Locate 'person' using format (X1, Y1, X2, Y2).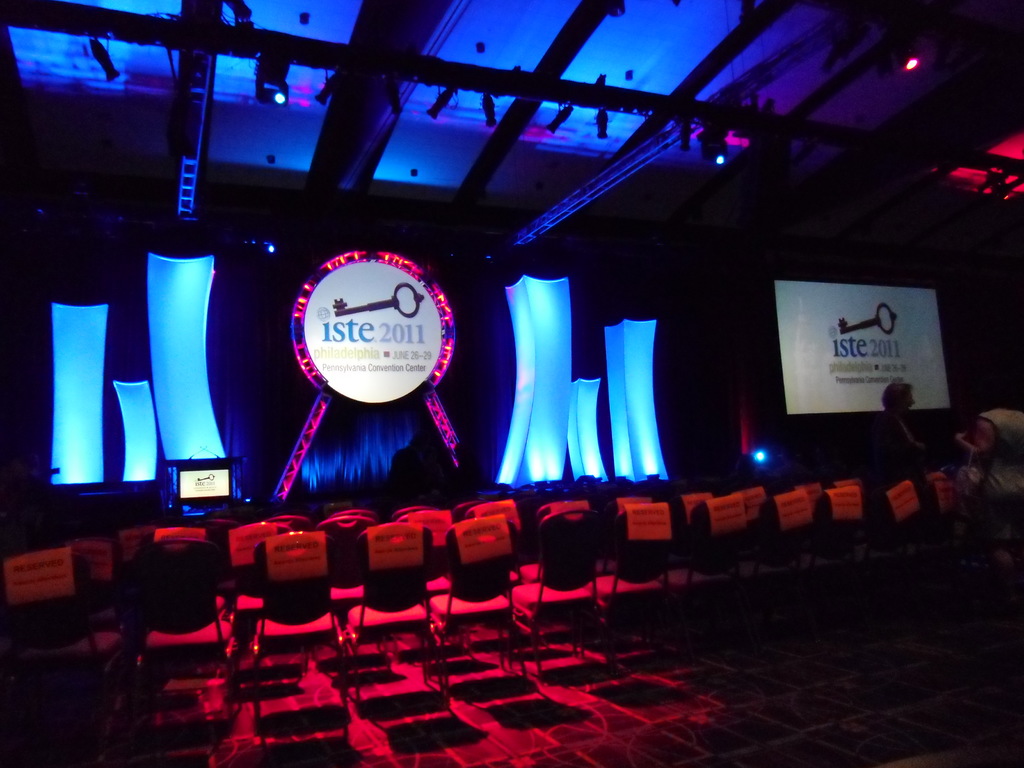
(878, 385, 935, 475).
